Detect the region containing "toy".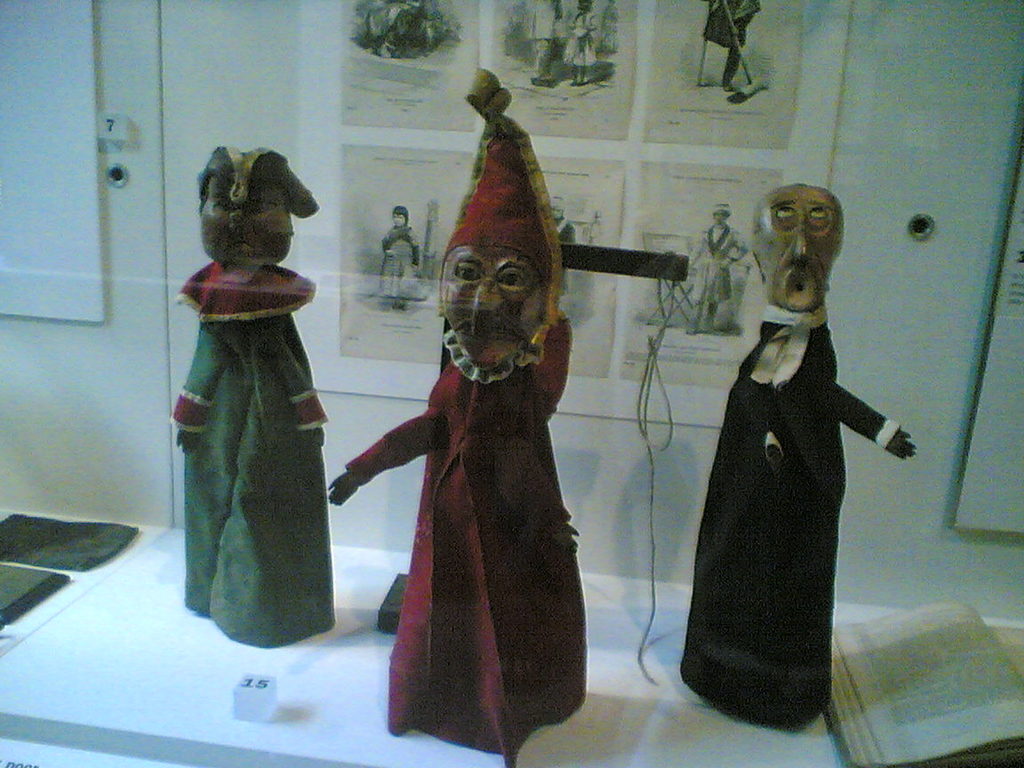
pyautogui.locateOnScreen(671, 175, 916, 747).
